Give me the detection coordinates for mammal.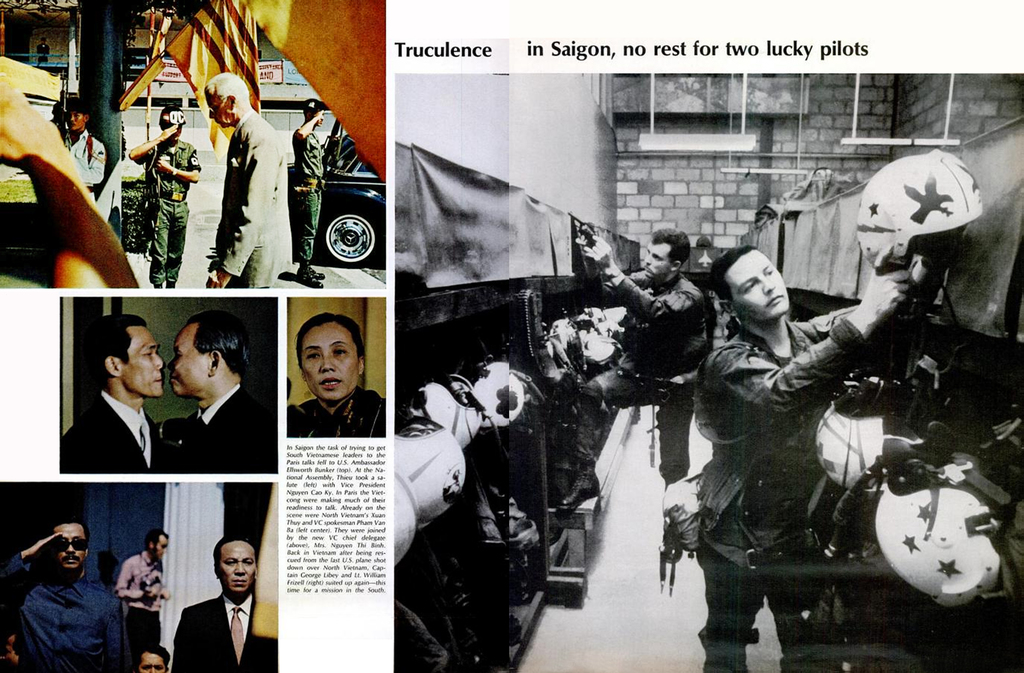
pyautogui.locateOnScreen(125, 99, 206, 284).
